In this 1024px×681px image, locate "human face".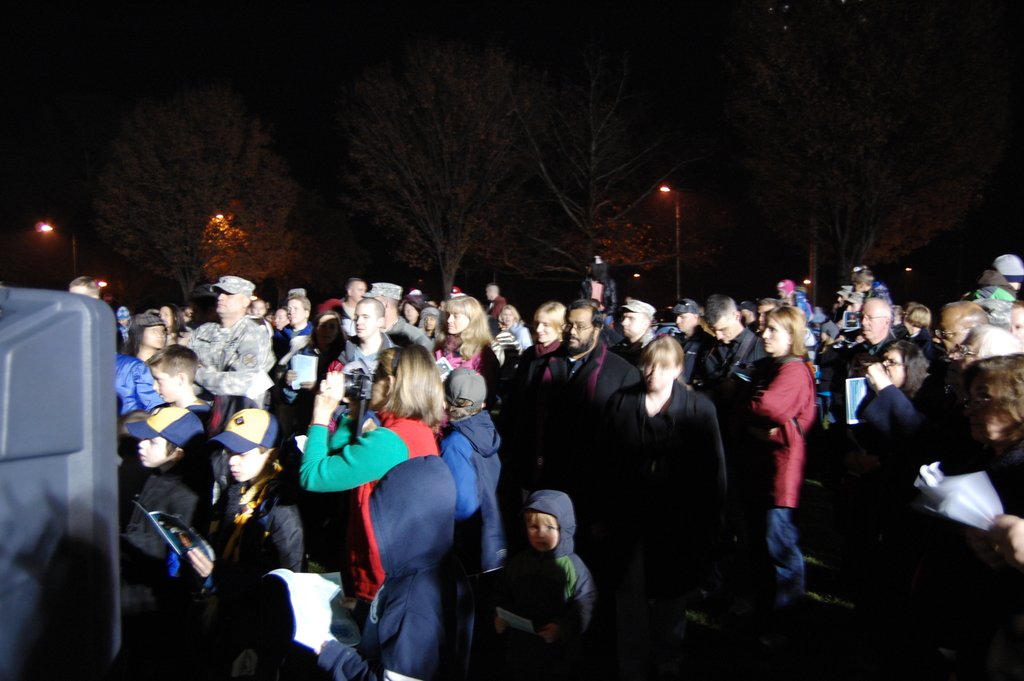
Bounding box: bbox=(484, 290, 496, 300).
